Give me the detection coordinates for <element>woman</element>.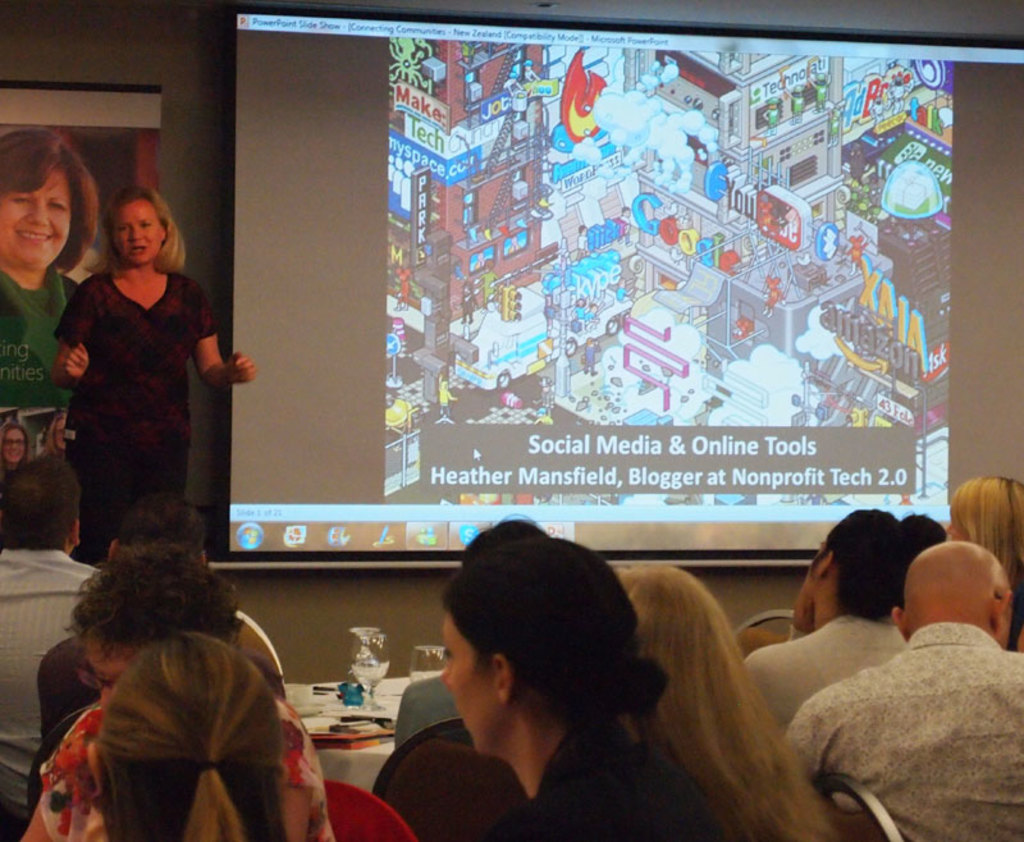
x1=0, y1=123, x2=104, y2=427.
